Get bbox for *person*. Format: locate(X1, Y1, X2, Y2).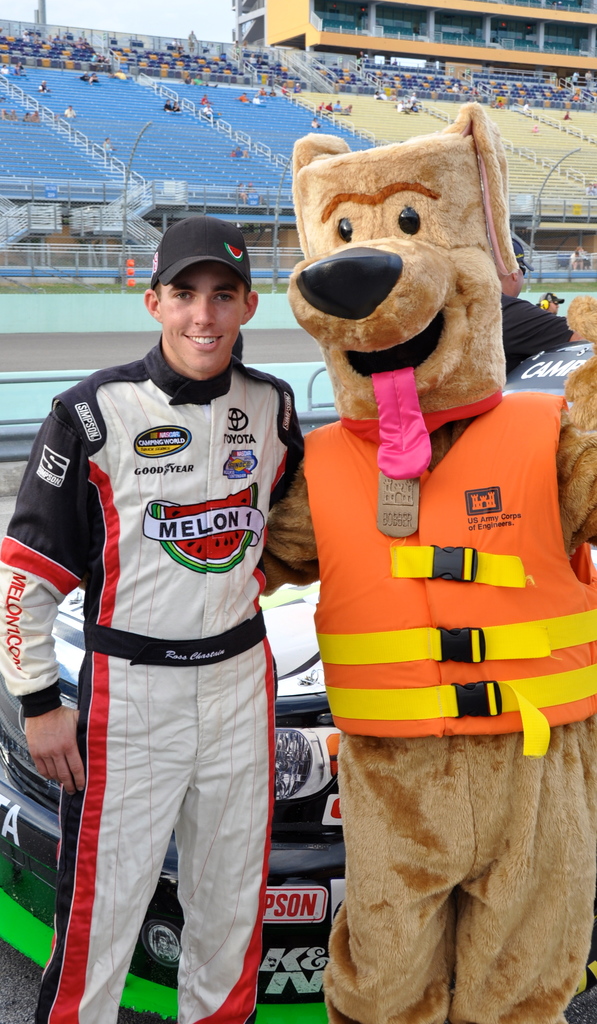
locate(29, 109, 40, 125).
